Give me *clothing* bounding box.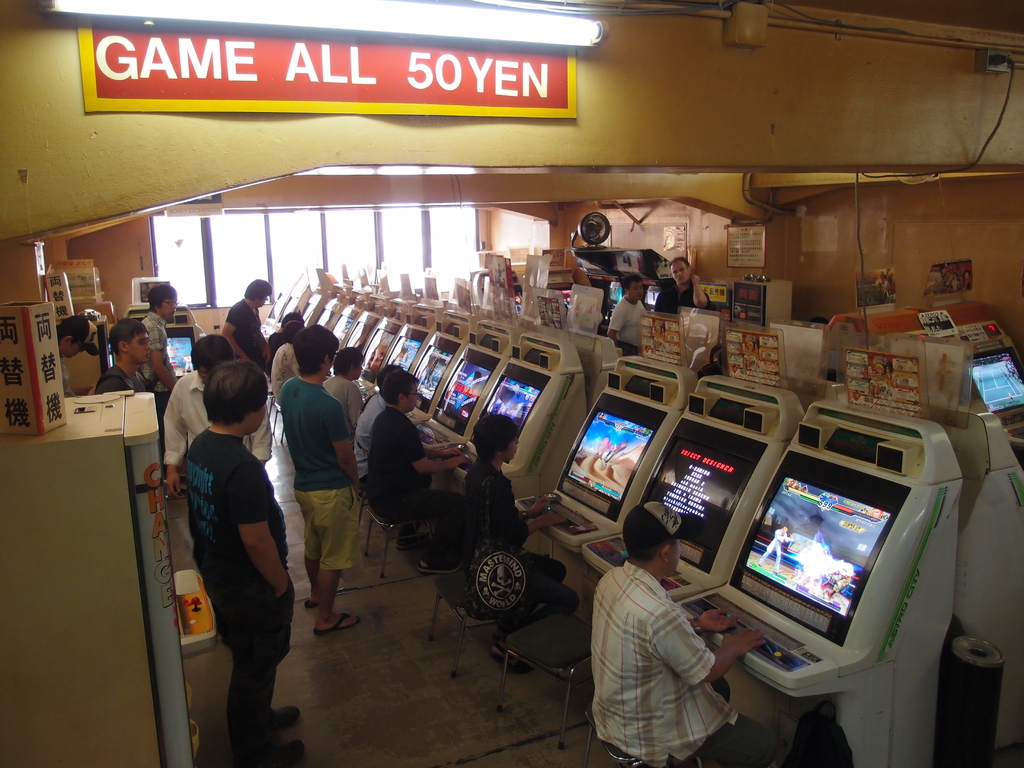
[356, 401, 467, 535].
